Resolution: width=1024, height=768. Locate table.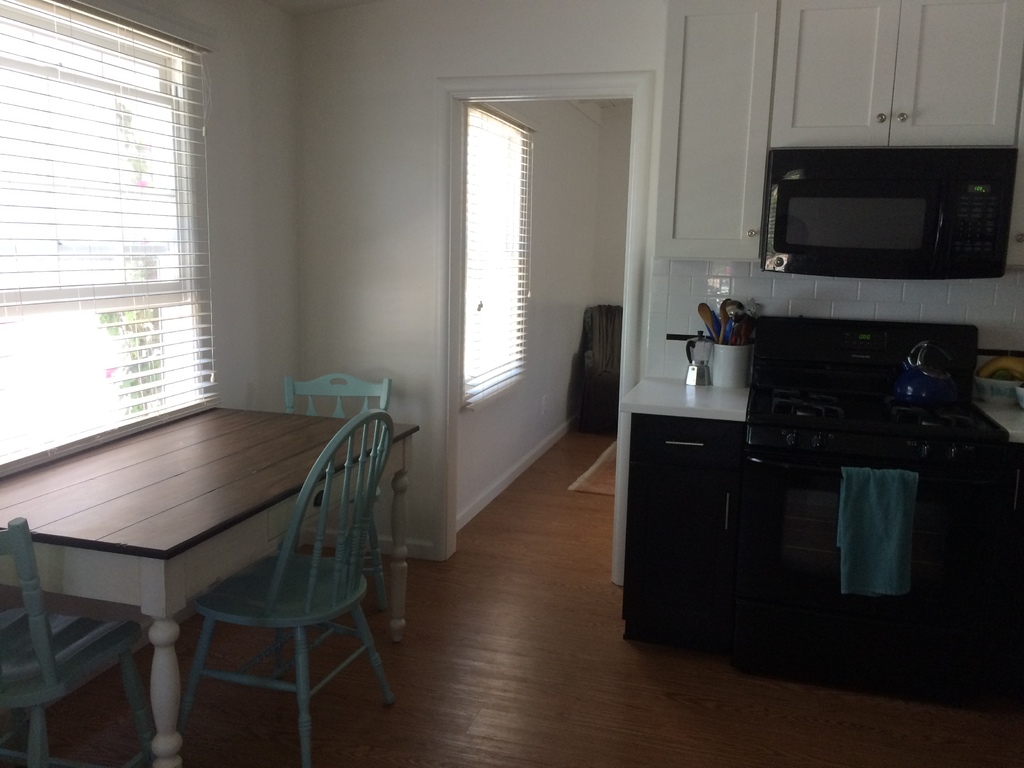
[0, 405, 425, 767].
